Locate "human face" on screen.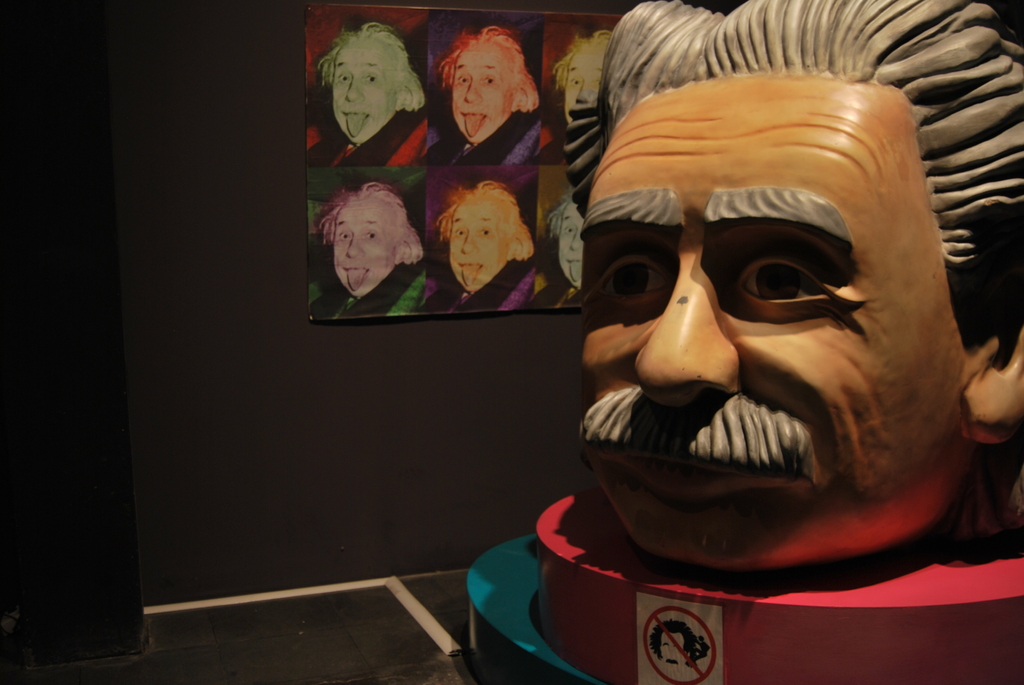
On screen at [left=561, top=200, right=584, bottom=287].
